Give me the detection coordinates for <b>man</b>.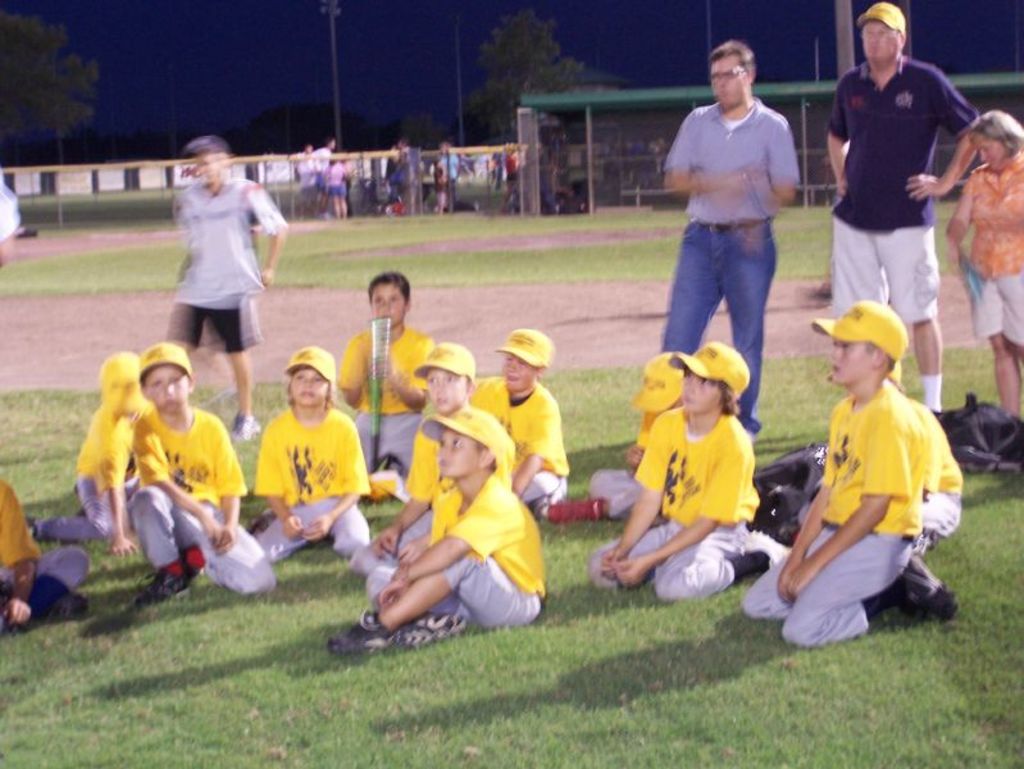
[656,45,814,409].
